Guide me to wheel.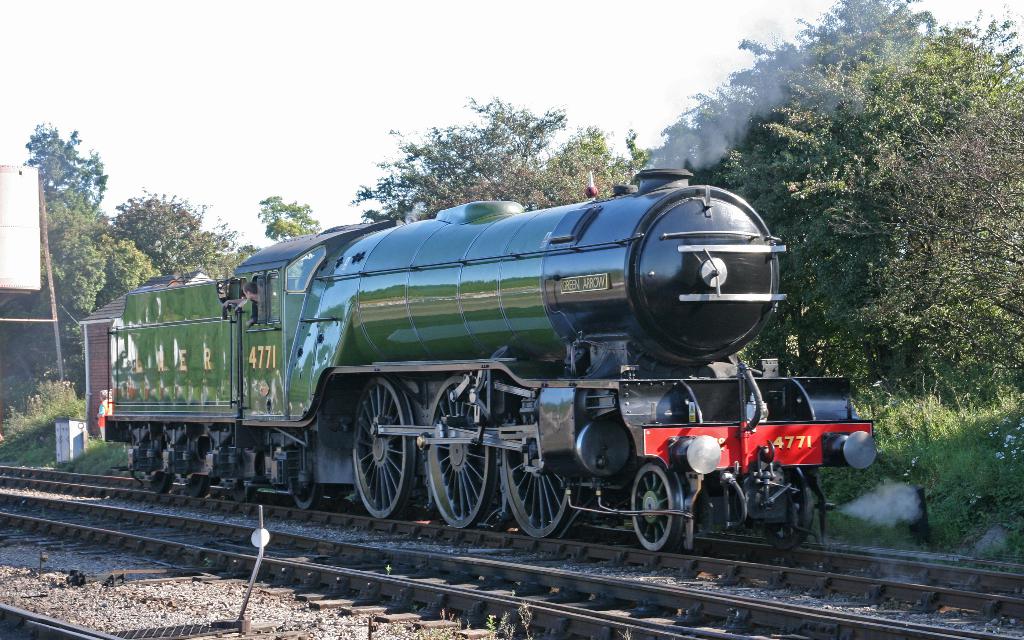
Guidance: {"x1": 758, "y1": 468, "x2": 817, "y2": 552}.
